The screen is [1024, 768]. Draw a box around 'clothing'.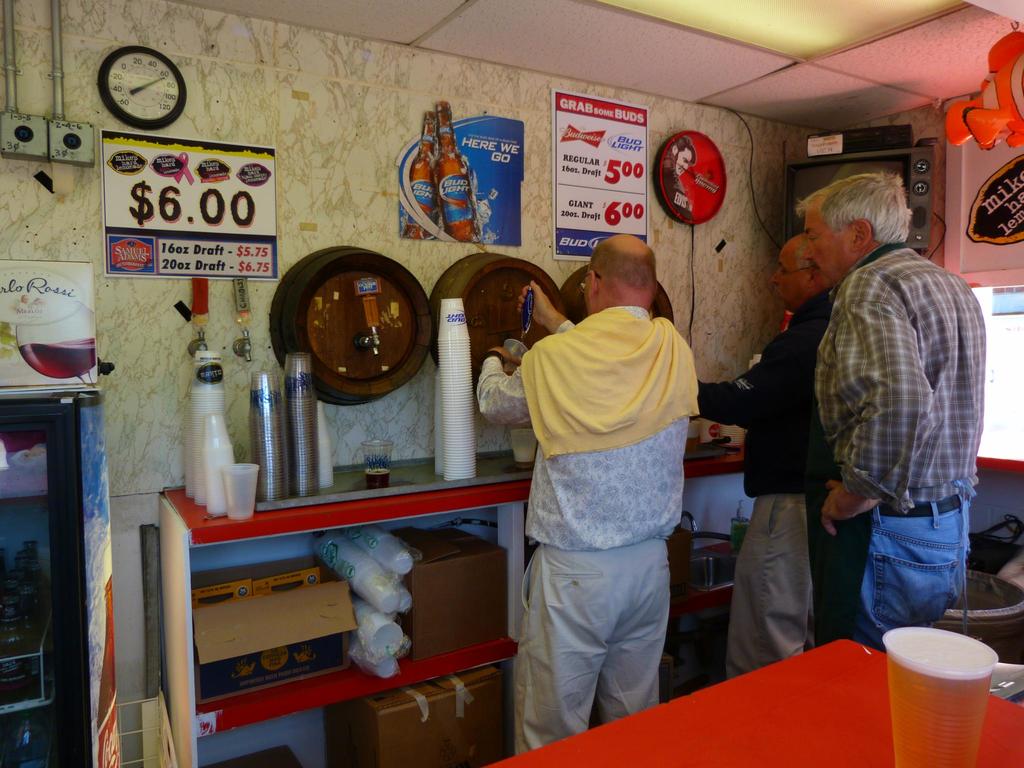
503 266 701 736.
